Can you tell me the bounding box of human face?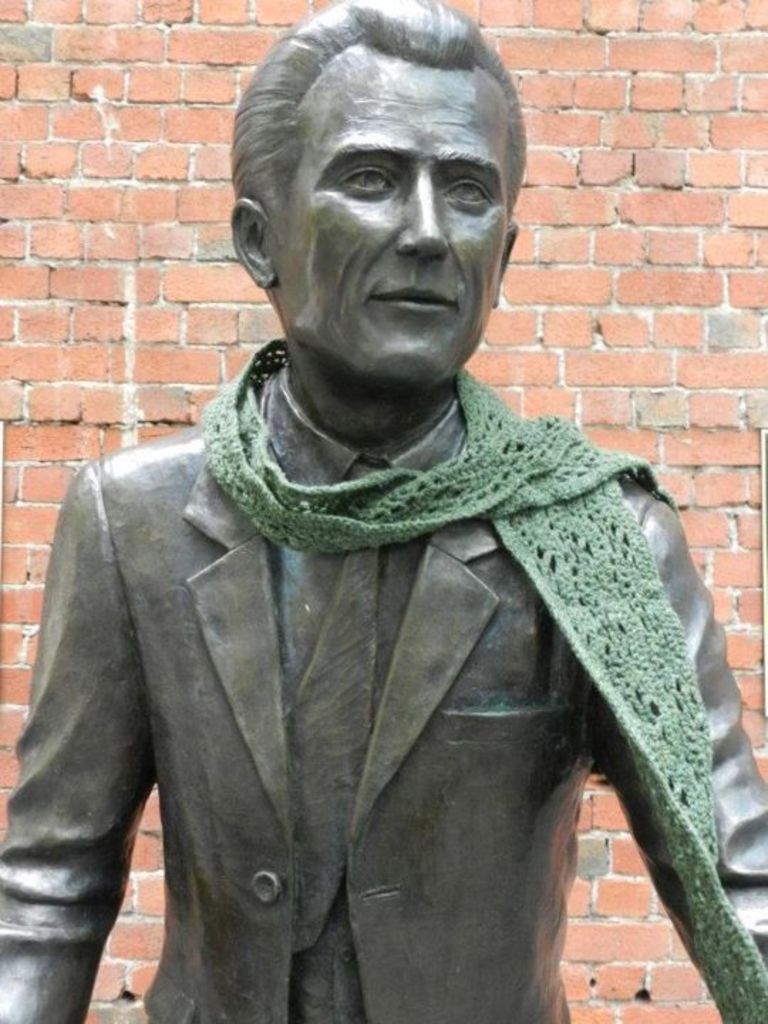
crop(274, 61, 512, 384).
